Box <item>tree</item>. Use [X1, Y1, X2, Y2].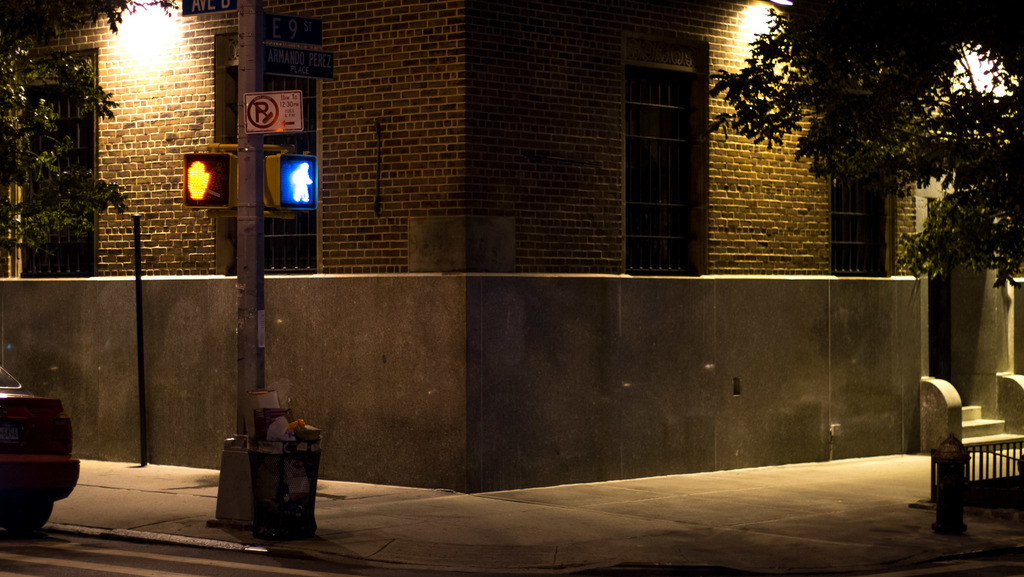
[694, 0, 1023, 295].
